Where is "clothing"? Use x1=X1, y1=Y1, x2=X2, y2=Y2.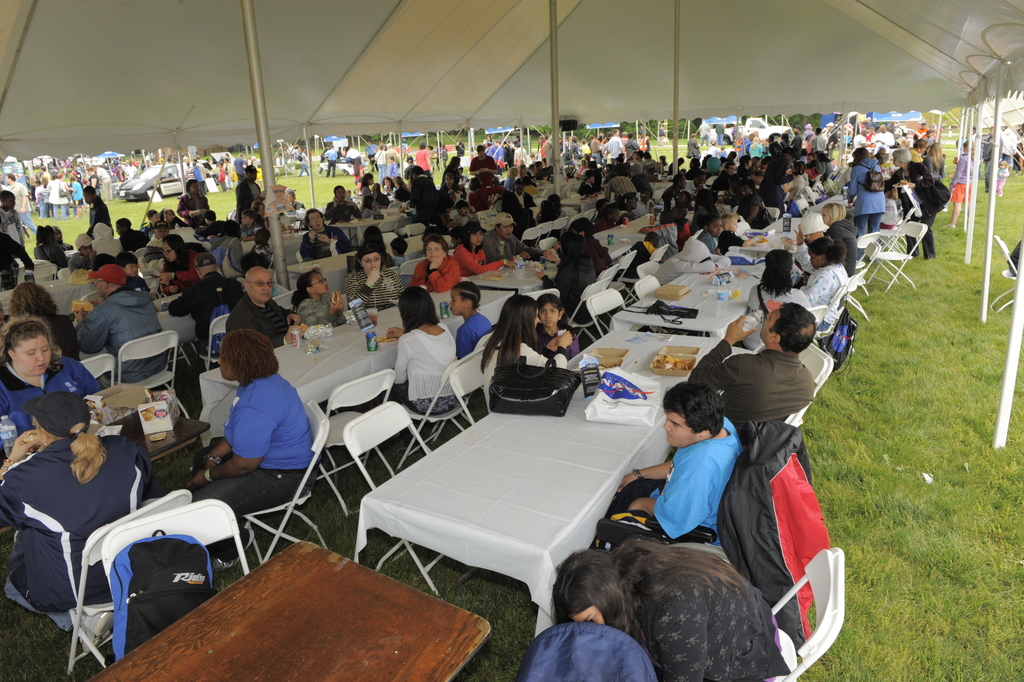
x1=89, y1=283, x2=152, y2=369.
